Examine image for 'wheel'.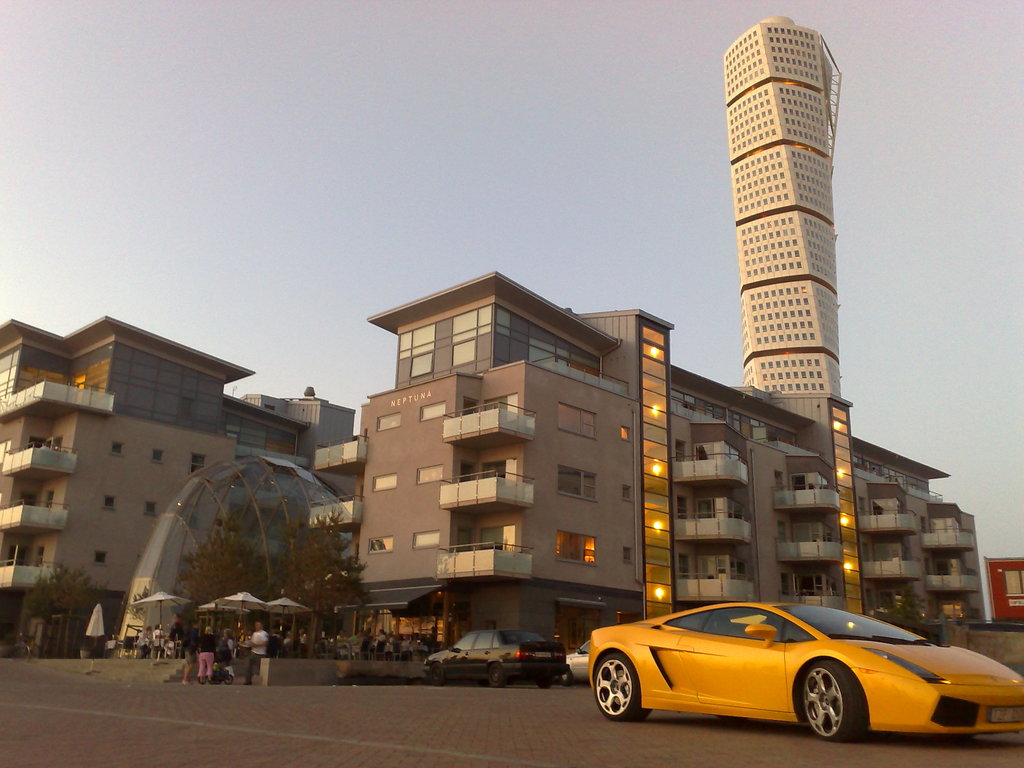
Examination result: (540,687,550,691).
